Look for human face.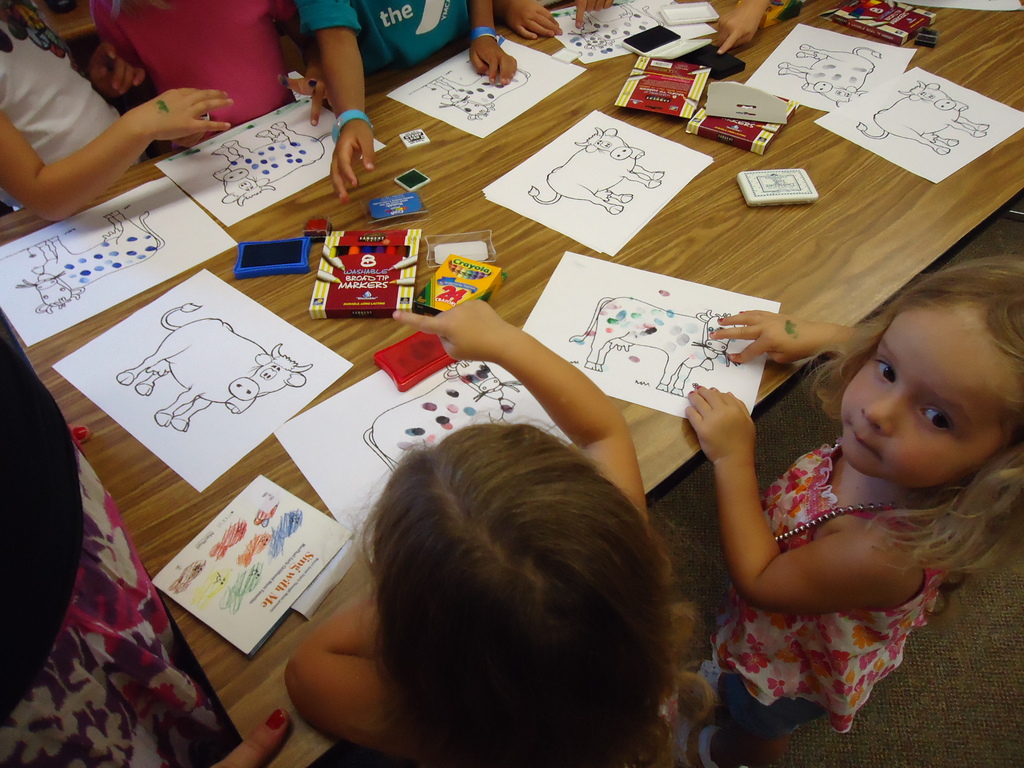
Found: l=839, t=300, r=1019, b=489.
